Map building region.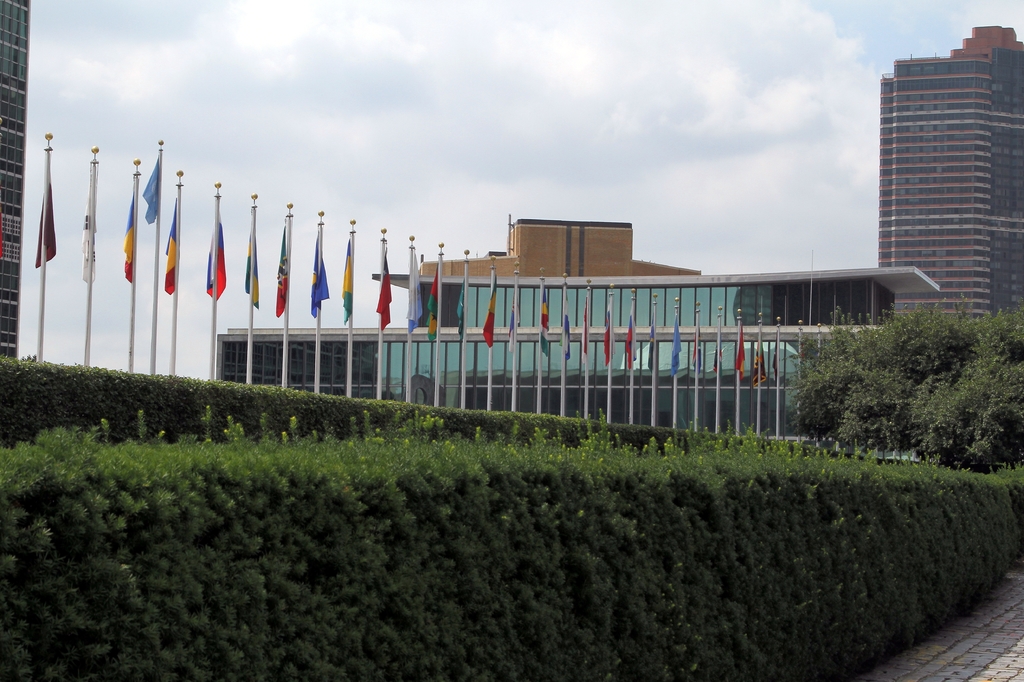
Mapped to 218:270:940:438.
